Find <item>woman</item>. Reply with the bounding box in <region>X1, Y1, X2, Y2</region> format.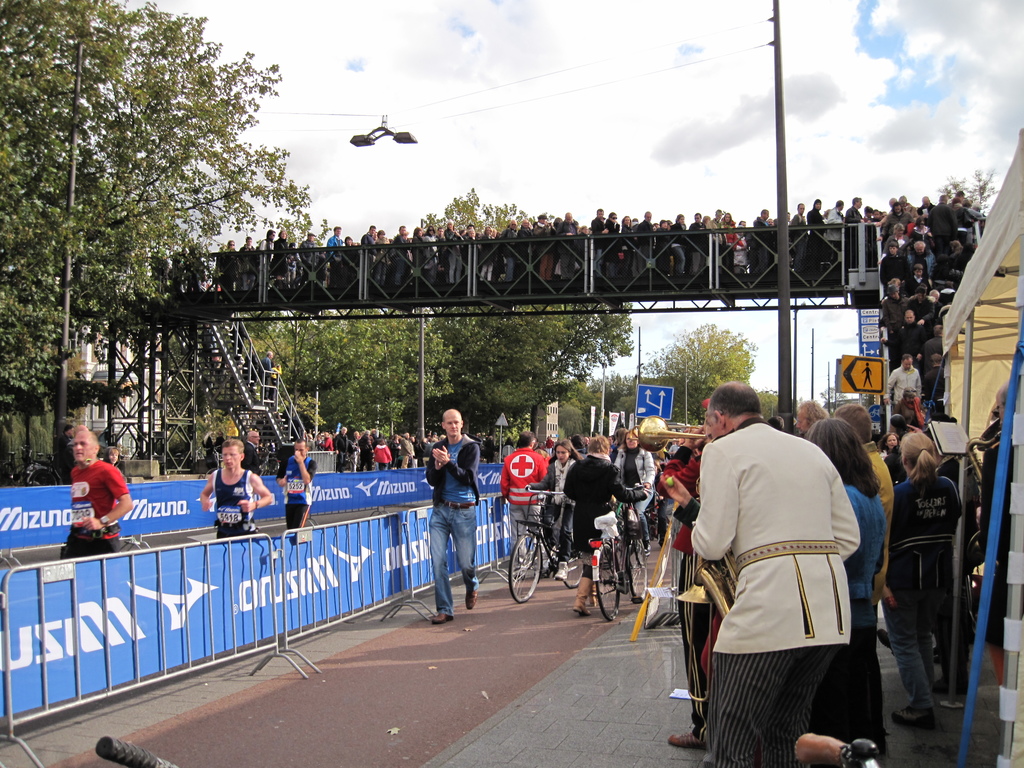
<region>909, 216, 935, 253</region>.
